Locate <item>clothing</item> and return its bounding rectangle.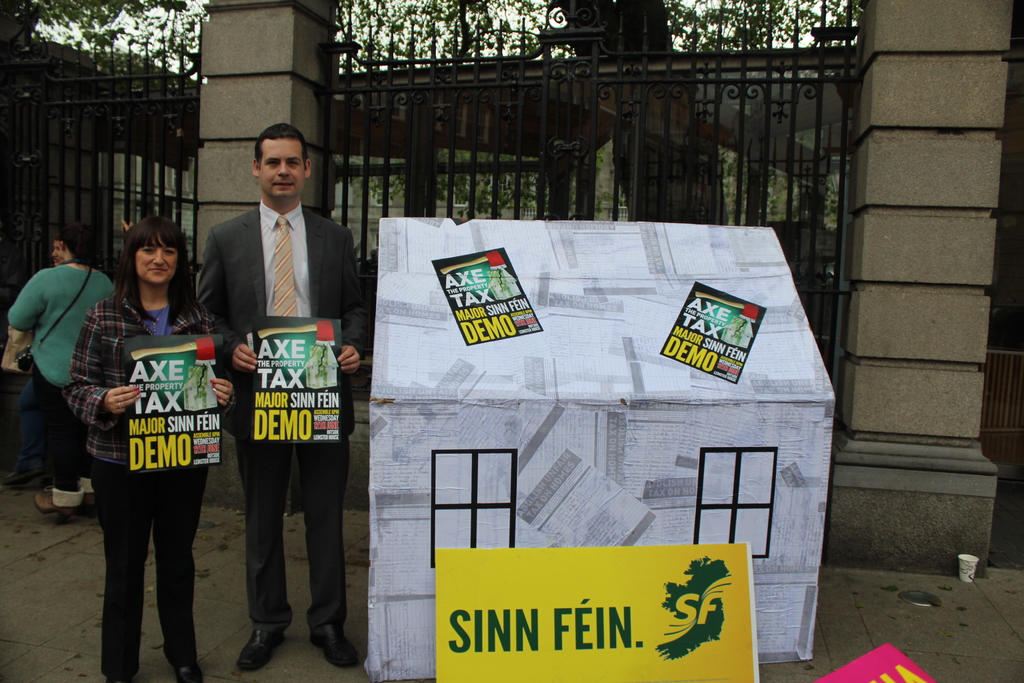
198, 176, 353, 654.
